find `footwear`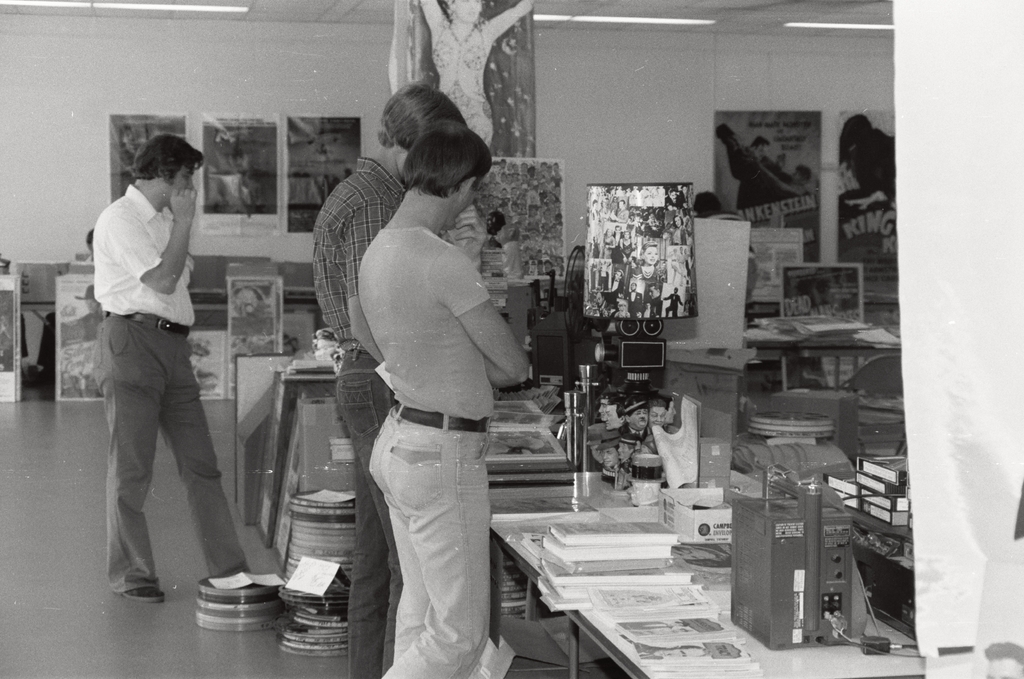
rect(122, 586, 165, 603)
